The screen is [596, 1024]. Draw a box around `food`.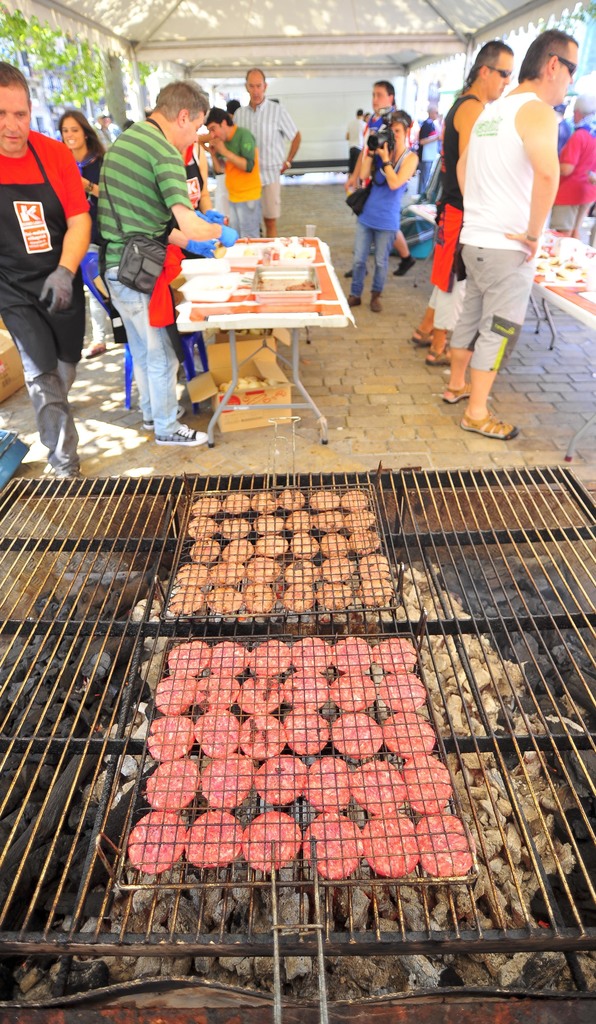
box(249, 640, 289, 680).
